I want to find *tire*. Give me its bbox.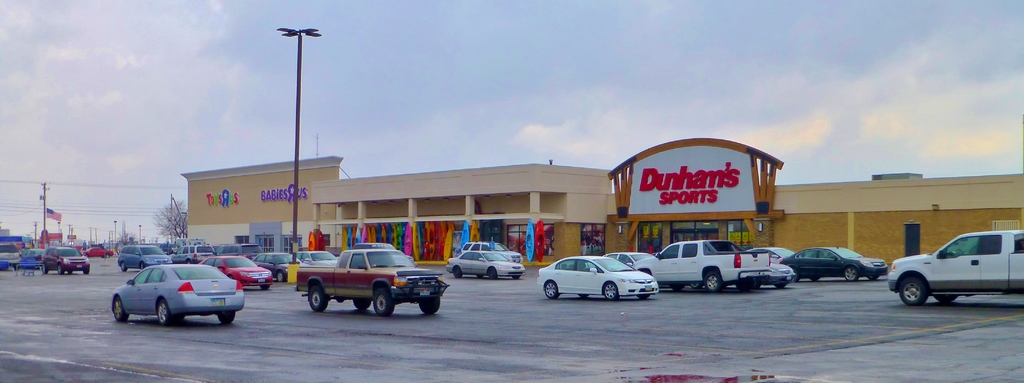
[773, 285, 789, 289].
